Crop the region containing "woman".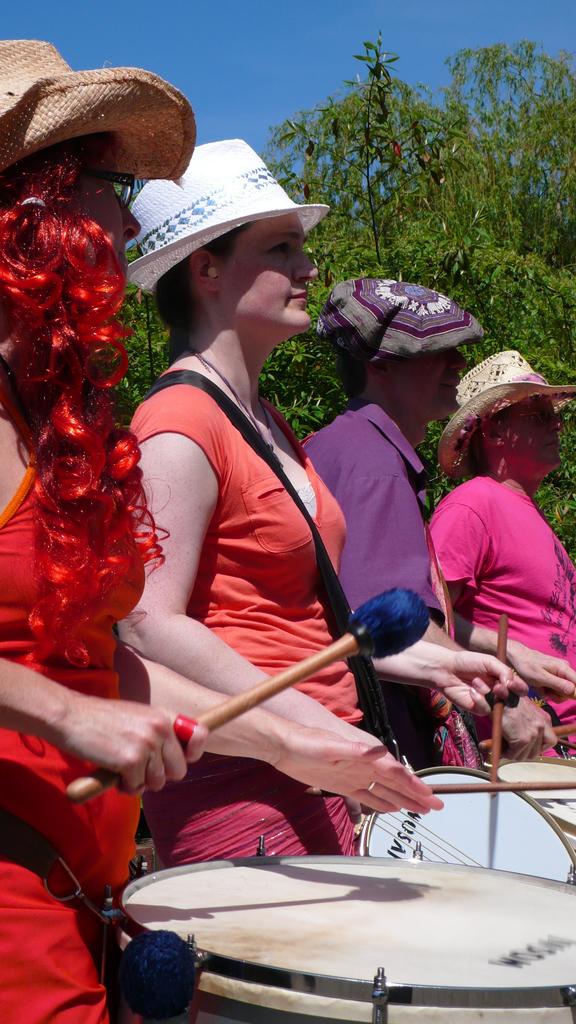
Crop region: region(116, 135, 532, 867).
